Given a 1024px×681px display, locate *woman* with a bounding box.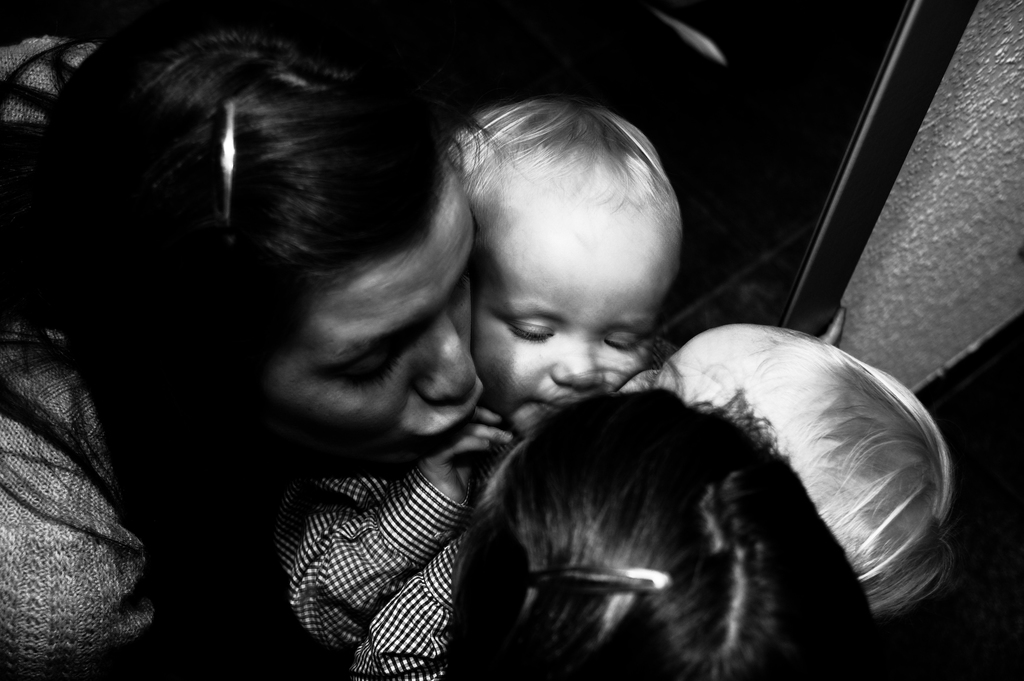
Located: bbox=[0, 0, 486, 678].
